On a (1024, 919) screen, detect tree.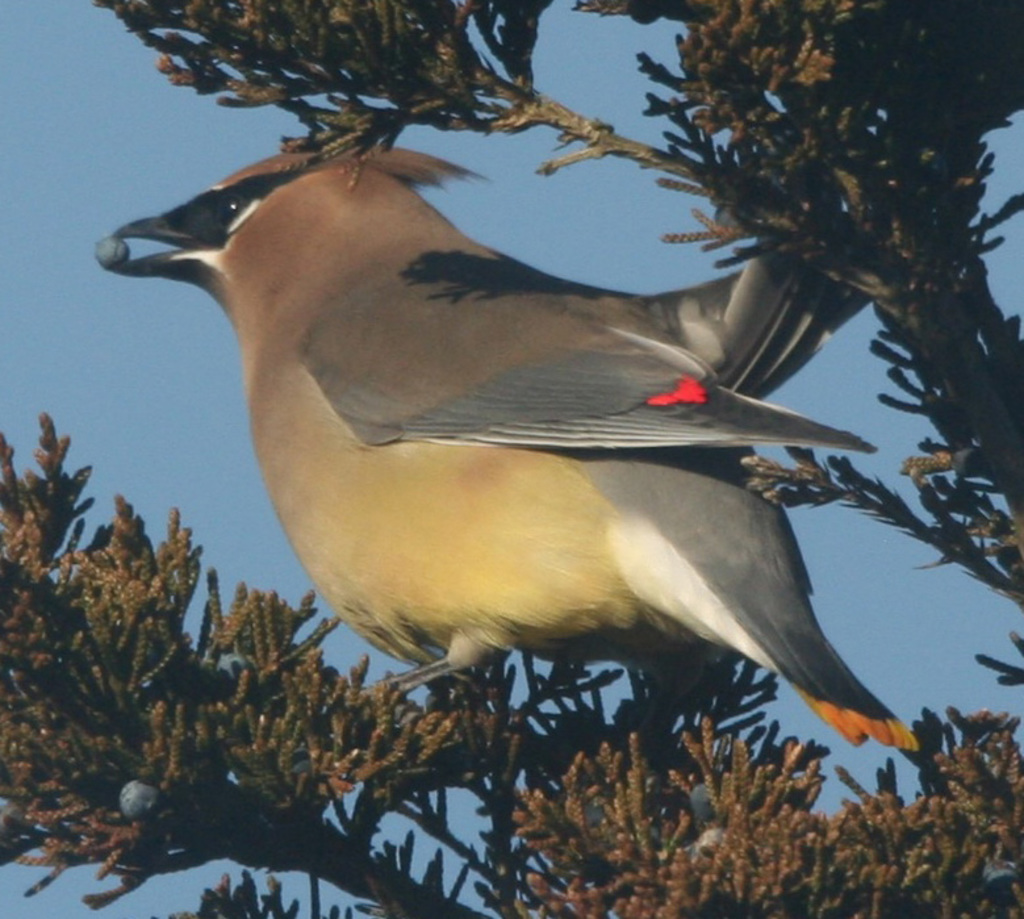
<bbox>0, 0, 1023, 918</bbox>.
